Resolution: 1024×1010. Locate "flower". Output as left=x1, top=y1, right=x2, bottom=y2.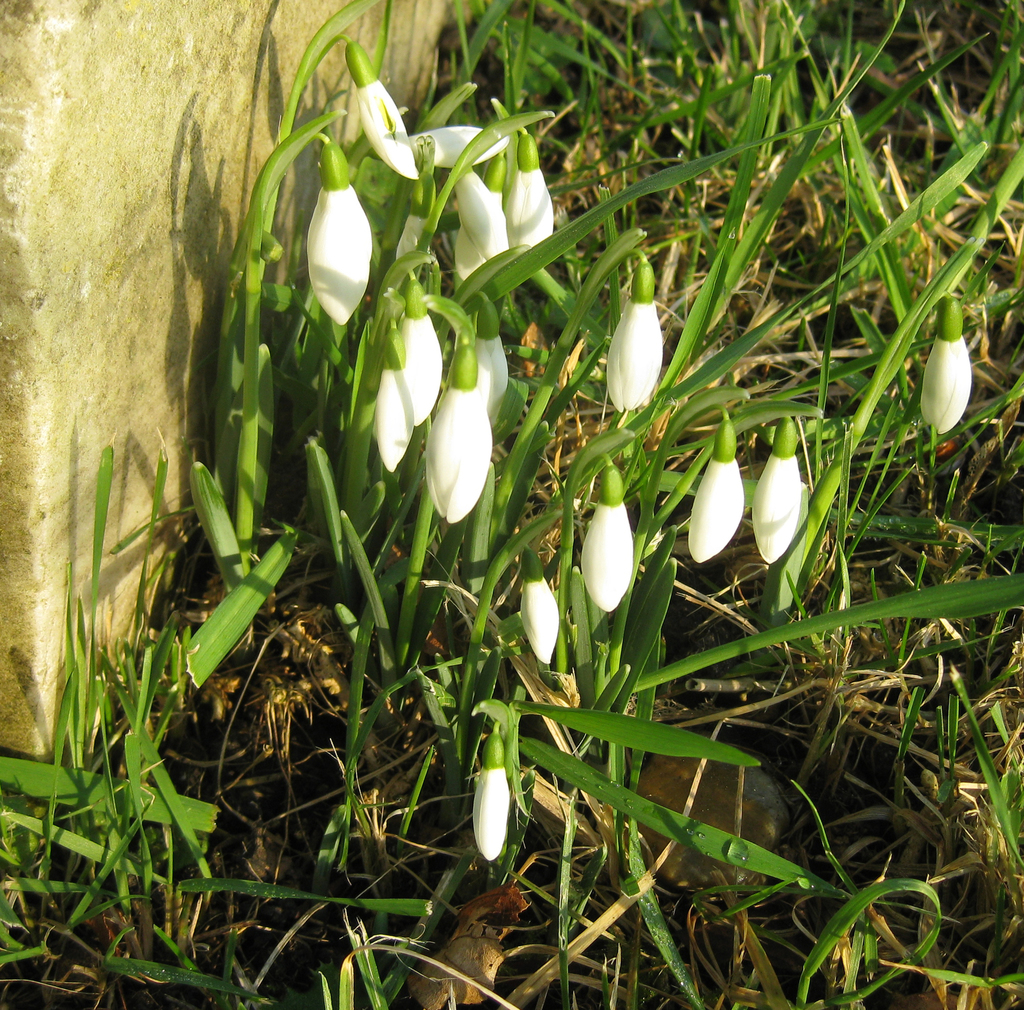
left=922, top=328, right=970, bottom=432.
